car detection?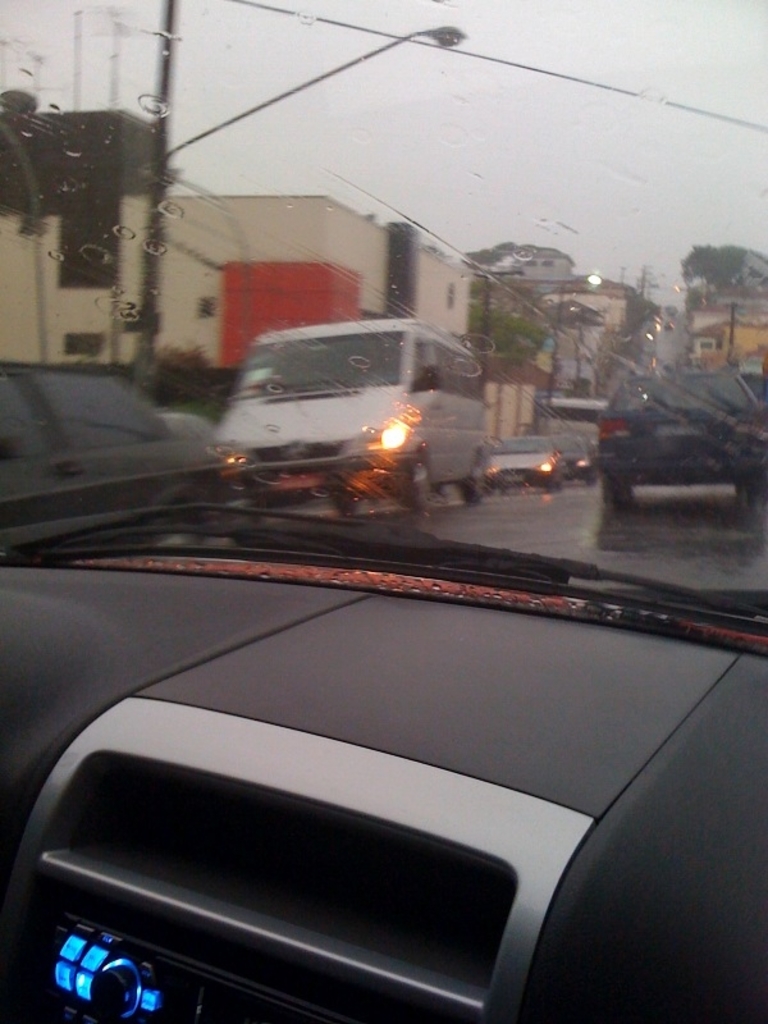
select_region(0, 360, 243, 553)
